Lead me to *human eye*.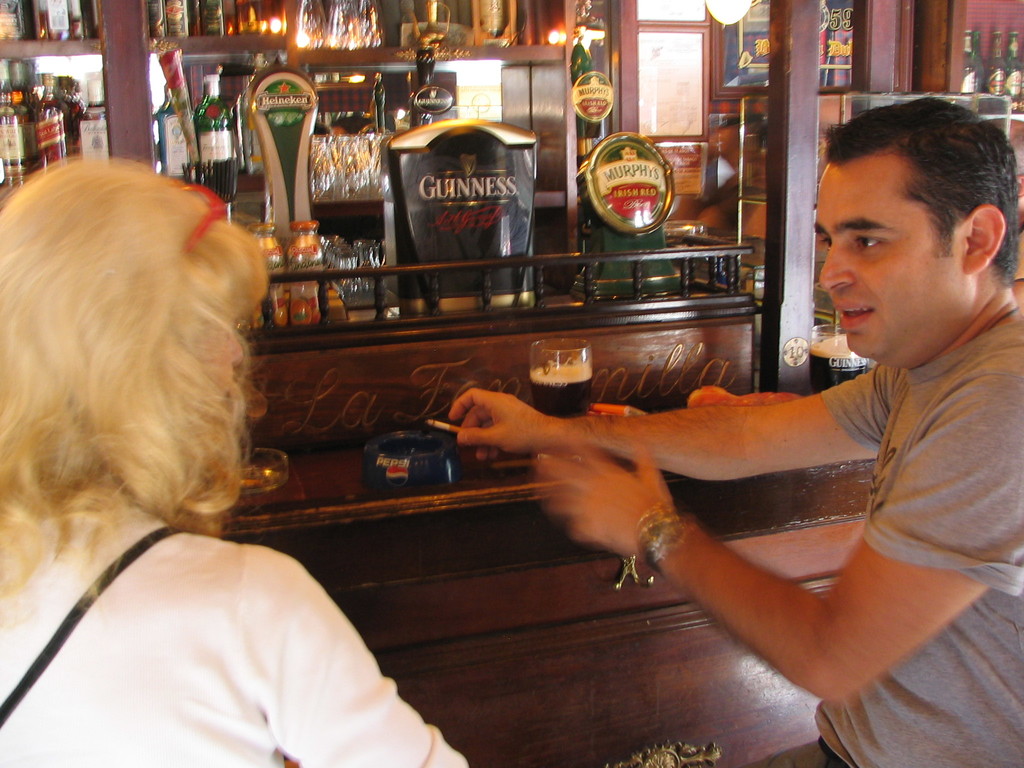
Lead to left=844, top=227, right=889, bottom=257.
